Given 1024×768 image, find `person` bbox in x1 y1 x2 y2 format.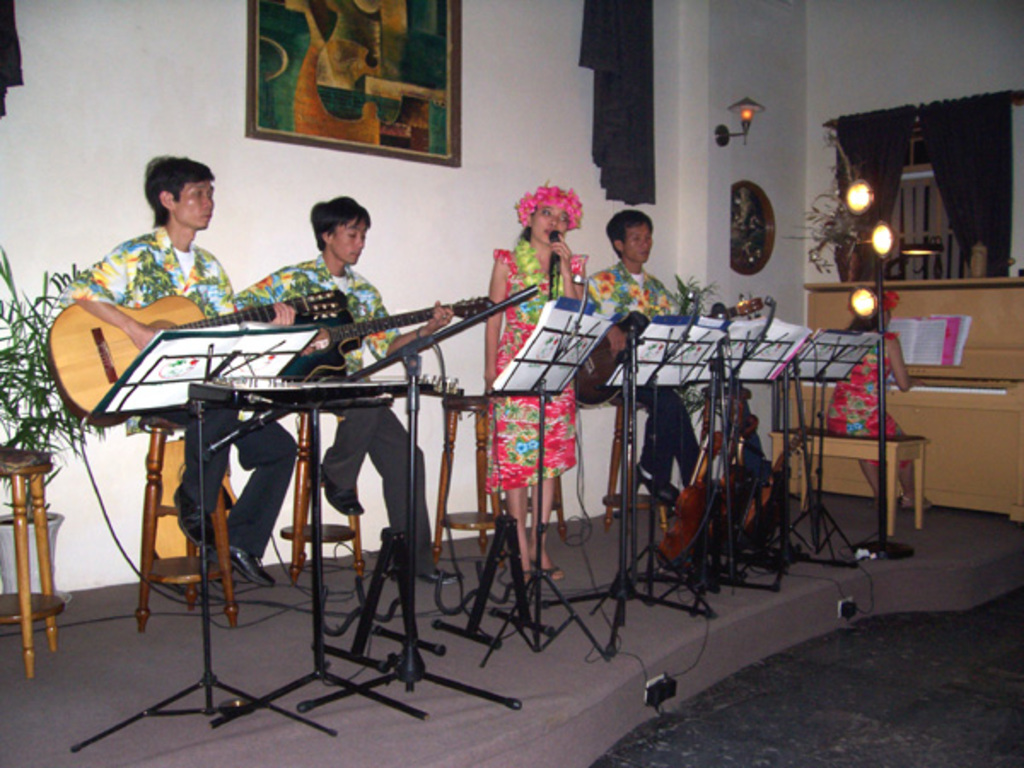
802 265 927 532.
